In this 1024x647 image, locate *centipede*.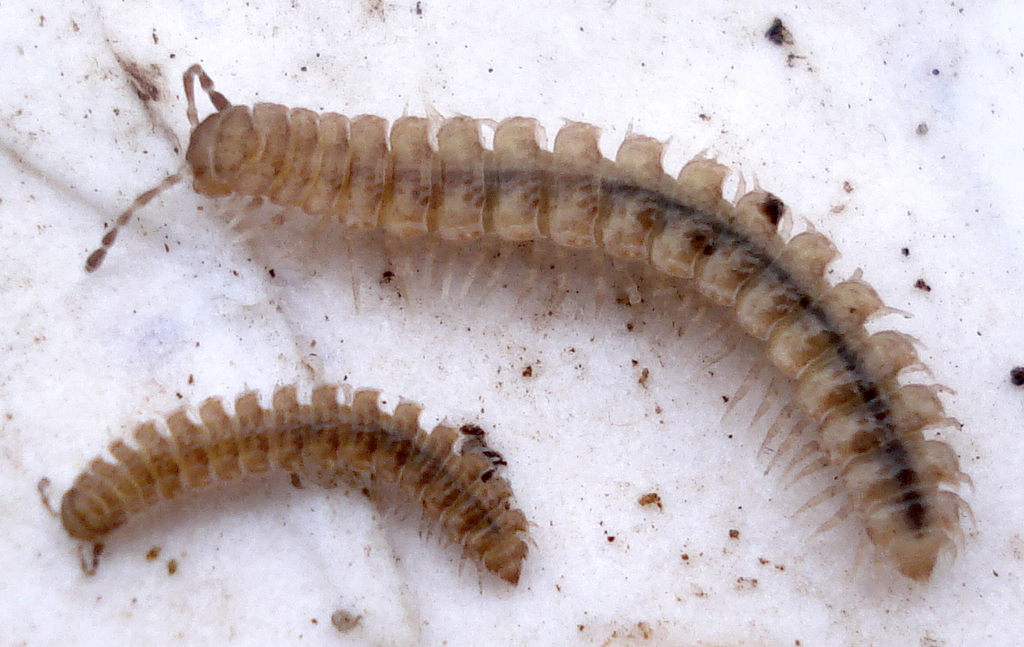
Bounding box: 82:61:976:581.
